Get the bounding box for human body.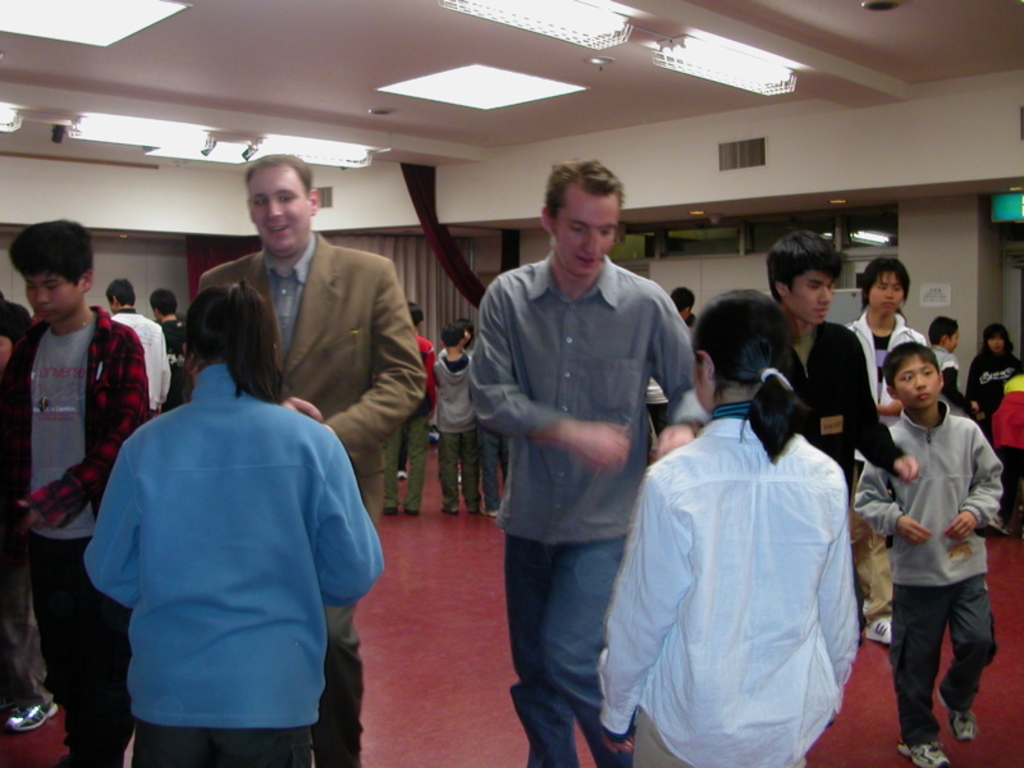
x1=596 y1=413 x2=861 y2=767.
